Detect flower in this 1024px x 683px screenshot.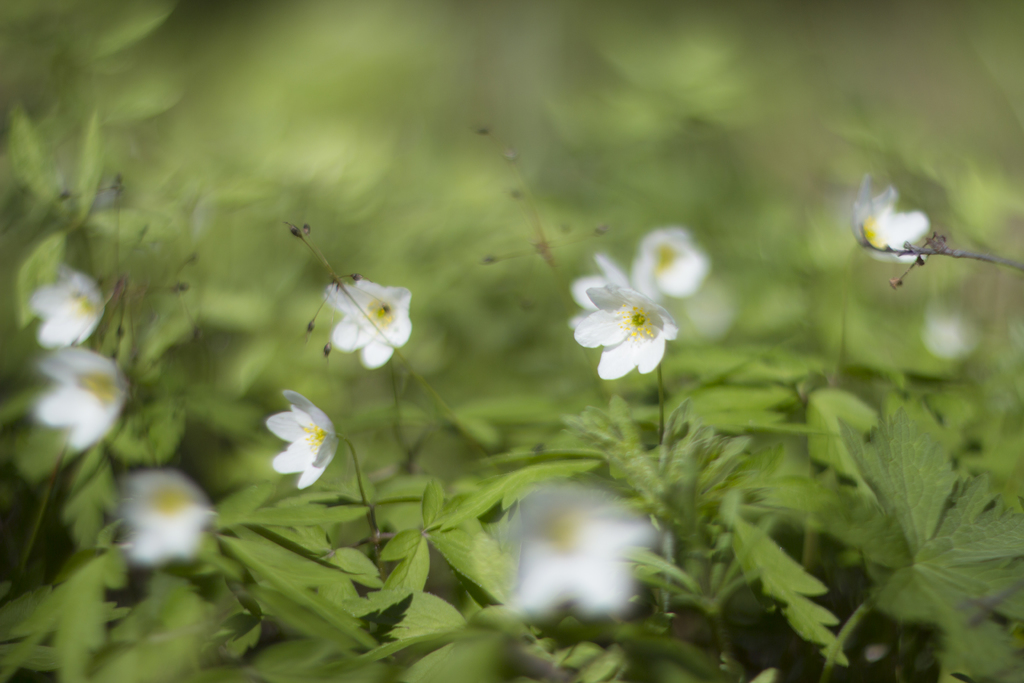
Detection: (x1=264, y1=390, x2=337, y2=493).
